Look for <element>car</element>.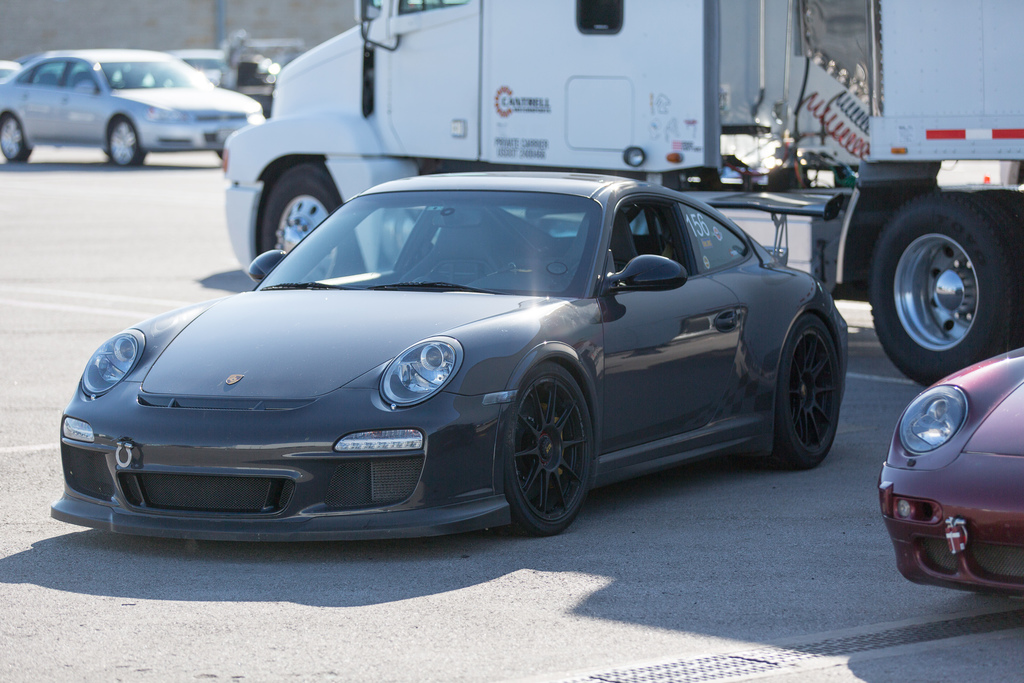
Found: box=[871, 335, 1023, 616].
